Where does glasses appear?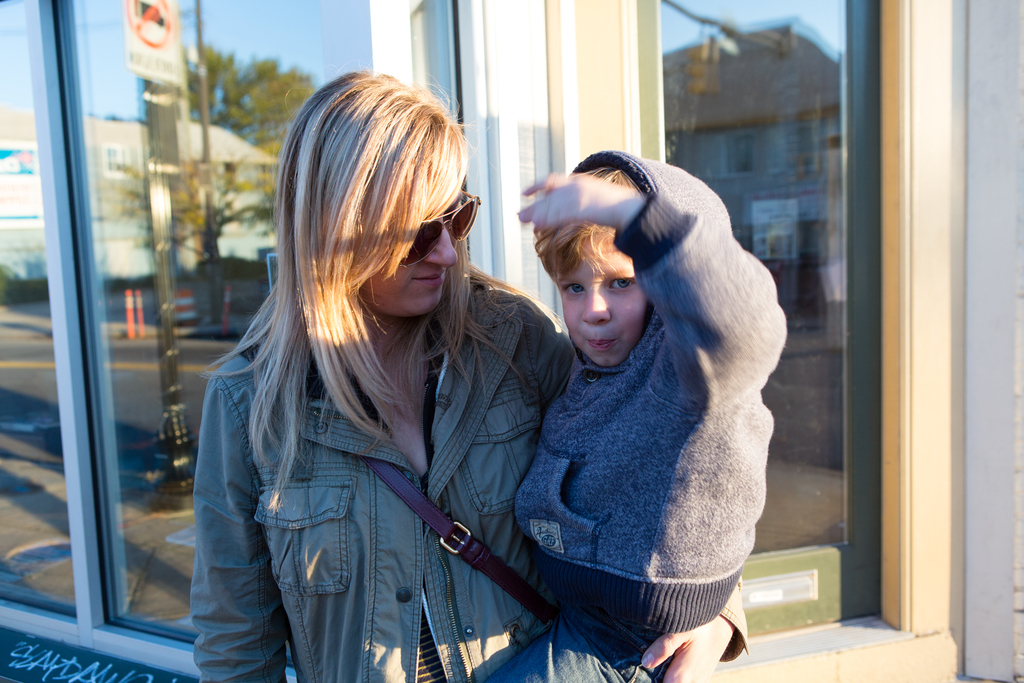
Appears at detection(377, 213, 479, 268).
